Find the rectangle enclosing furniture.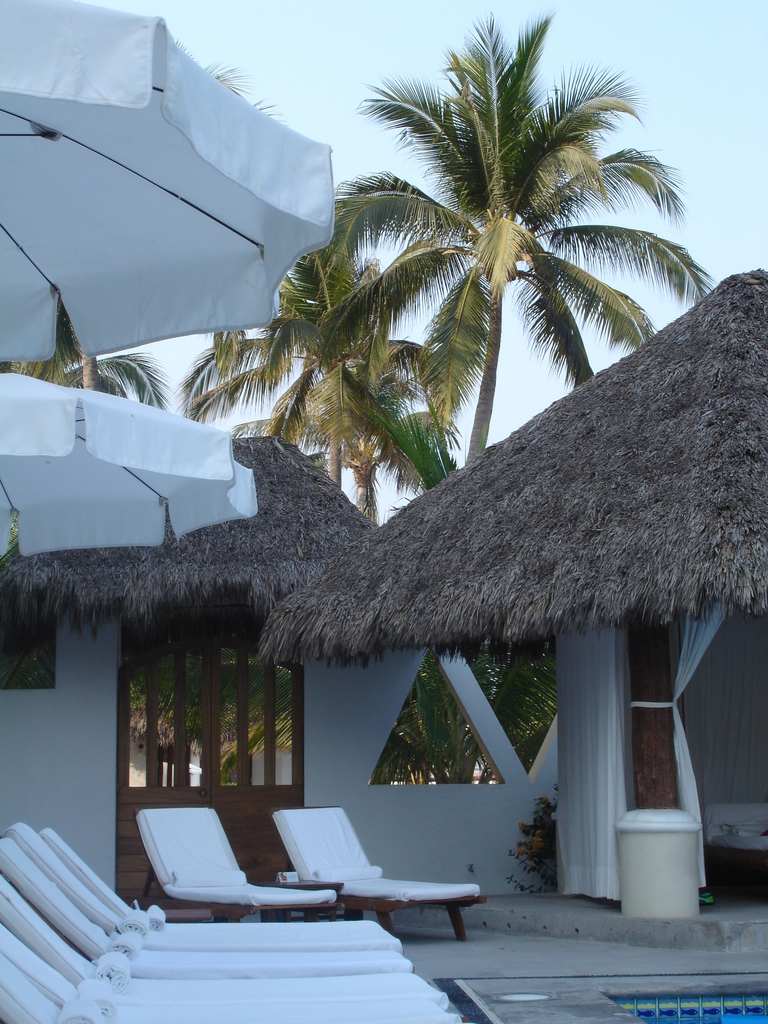
[left=0, top=829, right=415, bottom=970].
